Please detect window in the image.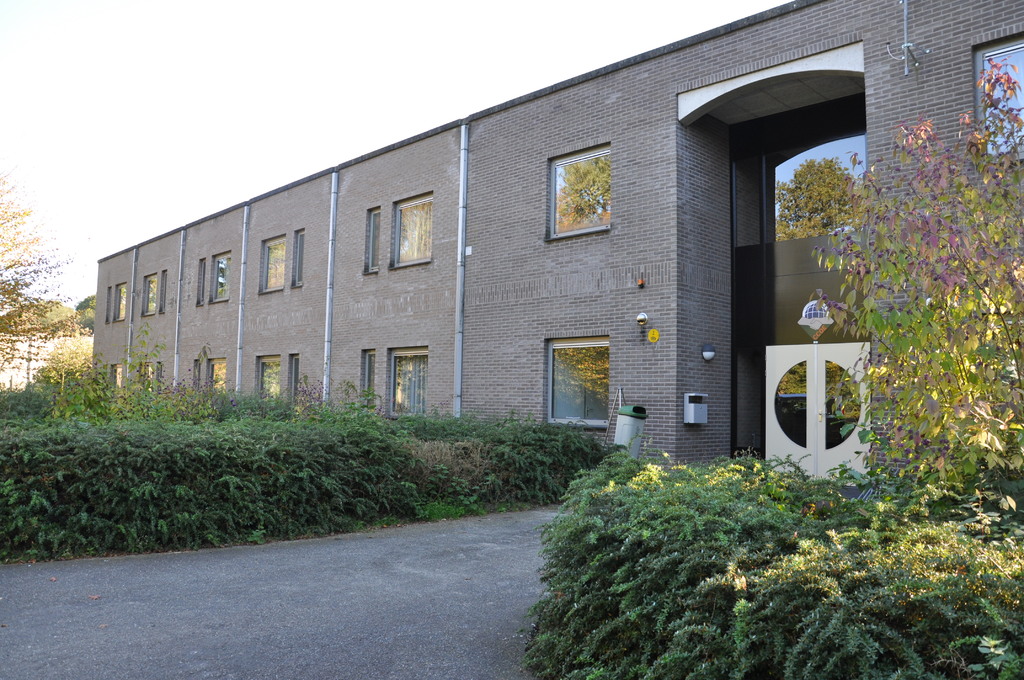
x1=547, y1=144, x2=609, y2=236.
